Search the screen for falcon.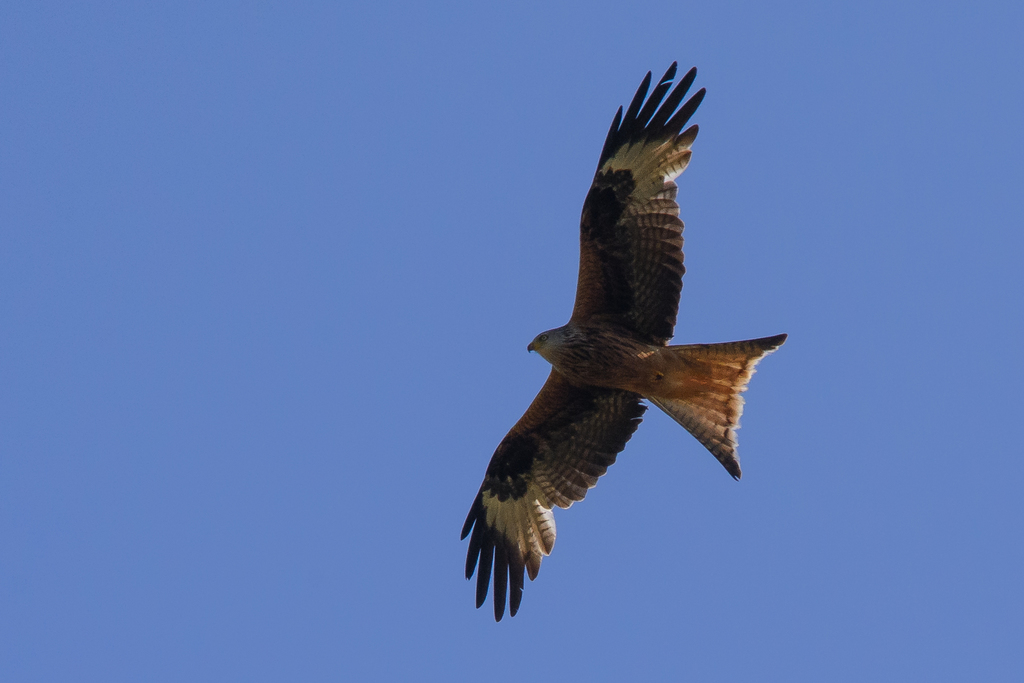
Found at detection(456, 69, 793, 614).
